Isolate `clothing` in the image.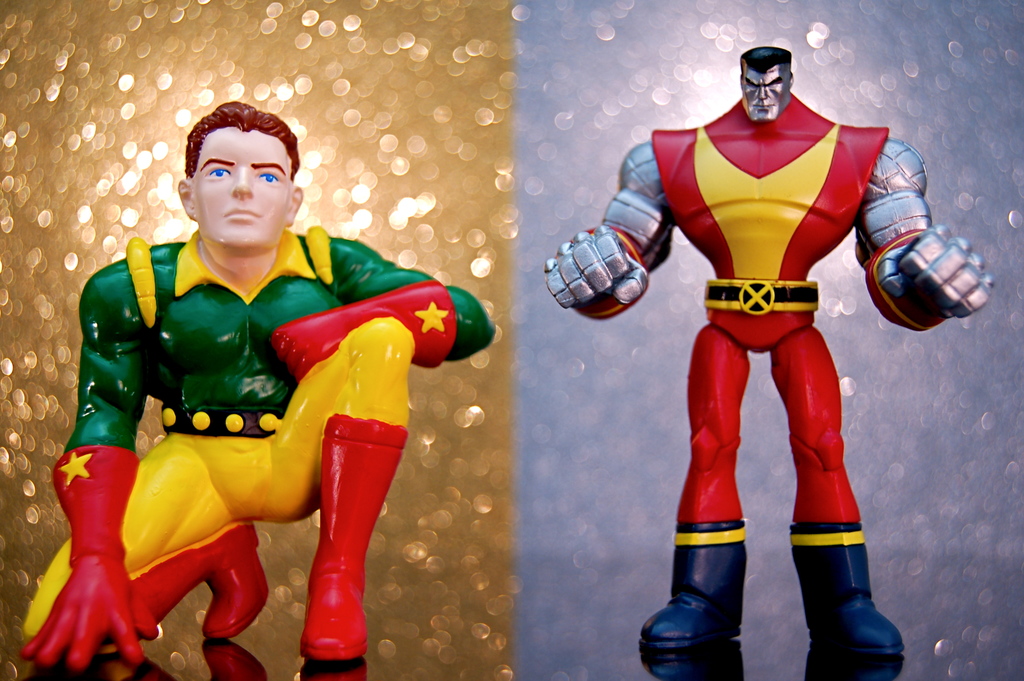
Isolated region: 607 102 938 595.
